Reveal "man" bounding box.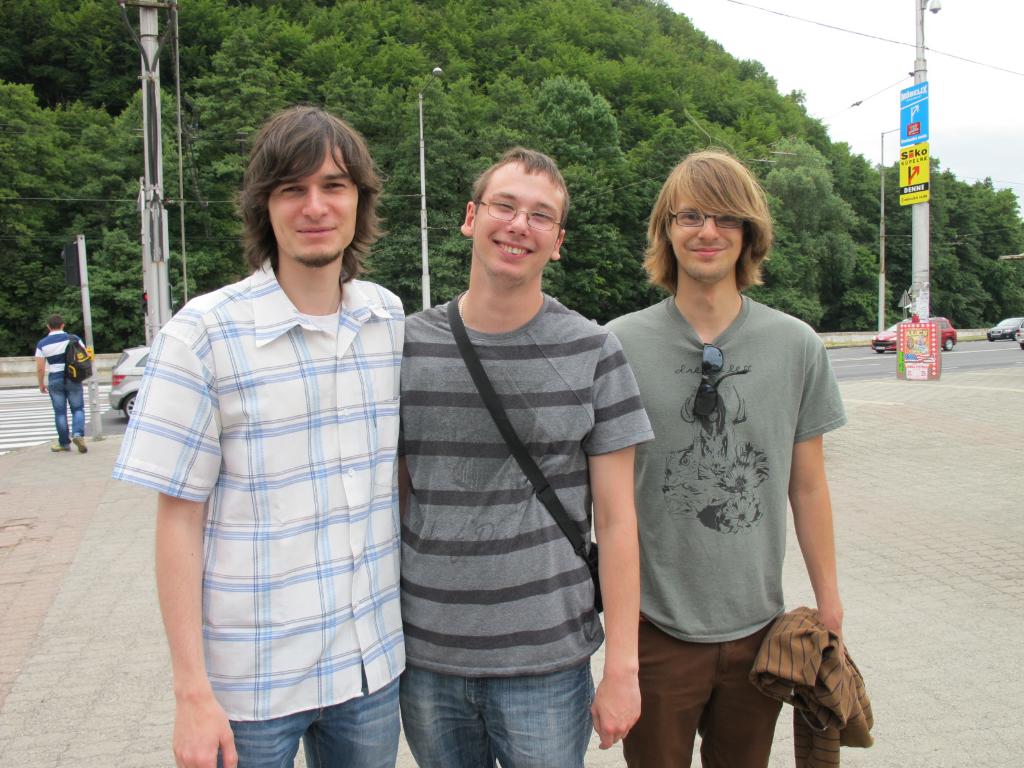
Revealed: (x1=595, y1=167, x2=863, y2=756).
